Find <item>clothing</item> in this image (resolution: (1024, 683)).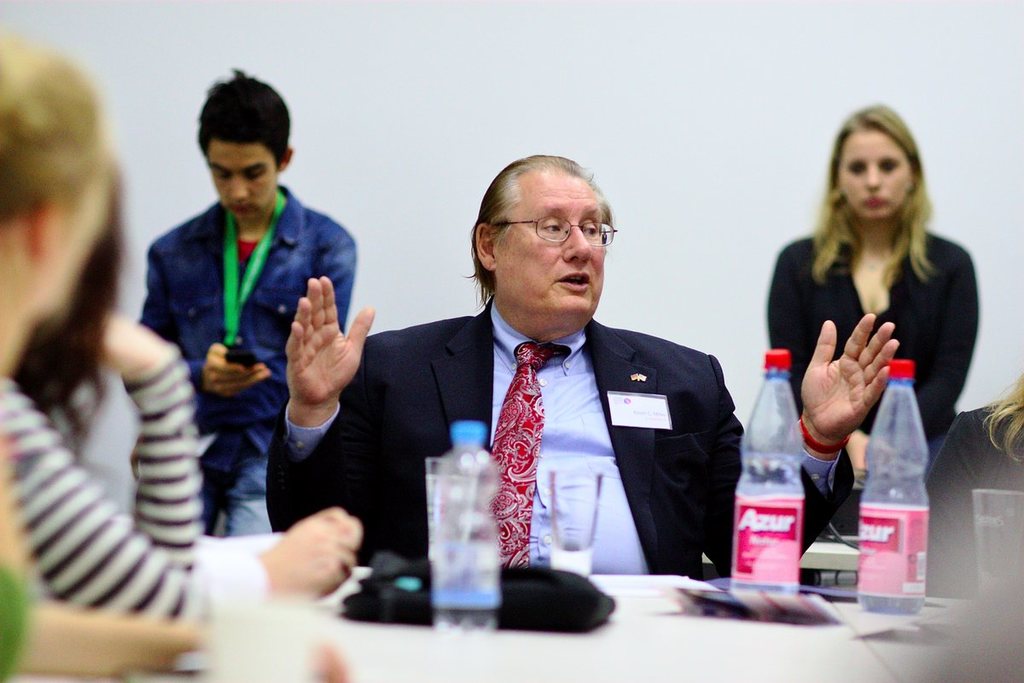
x1=153 y1=187 x2=360 y2=532.
